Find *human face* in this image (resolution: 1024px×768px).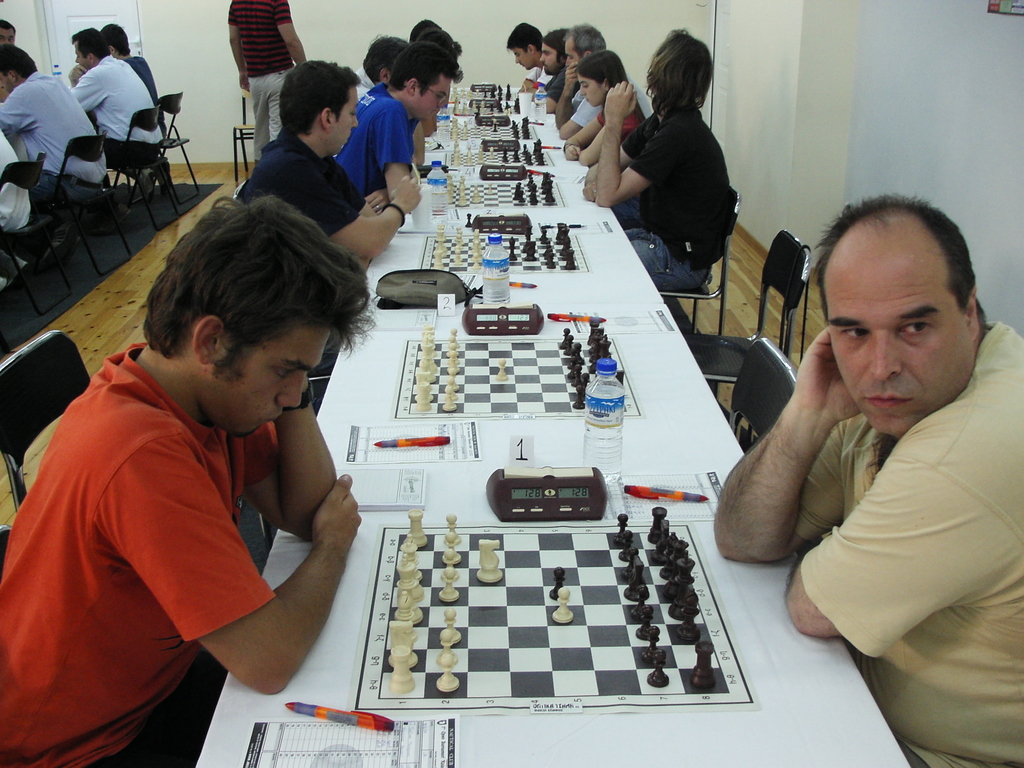
411, 74, 452, 121.
